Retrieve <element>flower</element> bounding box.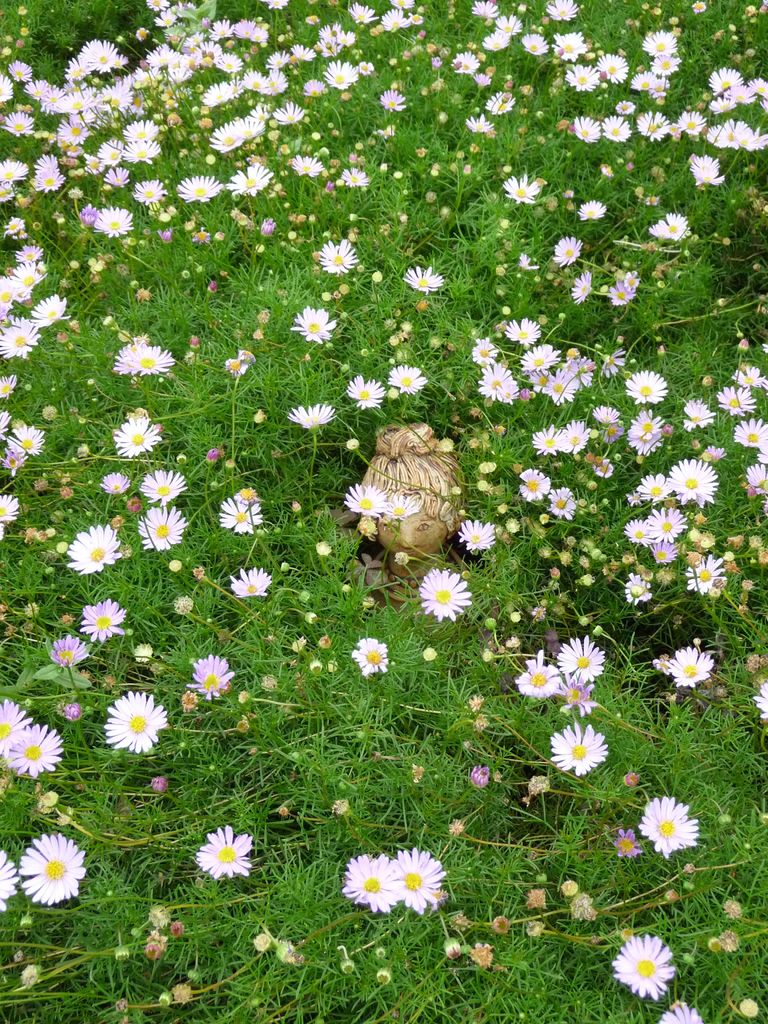
Bounding box: Rect(401, 848, 442, 915).
